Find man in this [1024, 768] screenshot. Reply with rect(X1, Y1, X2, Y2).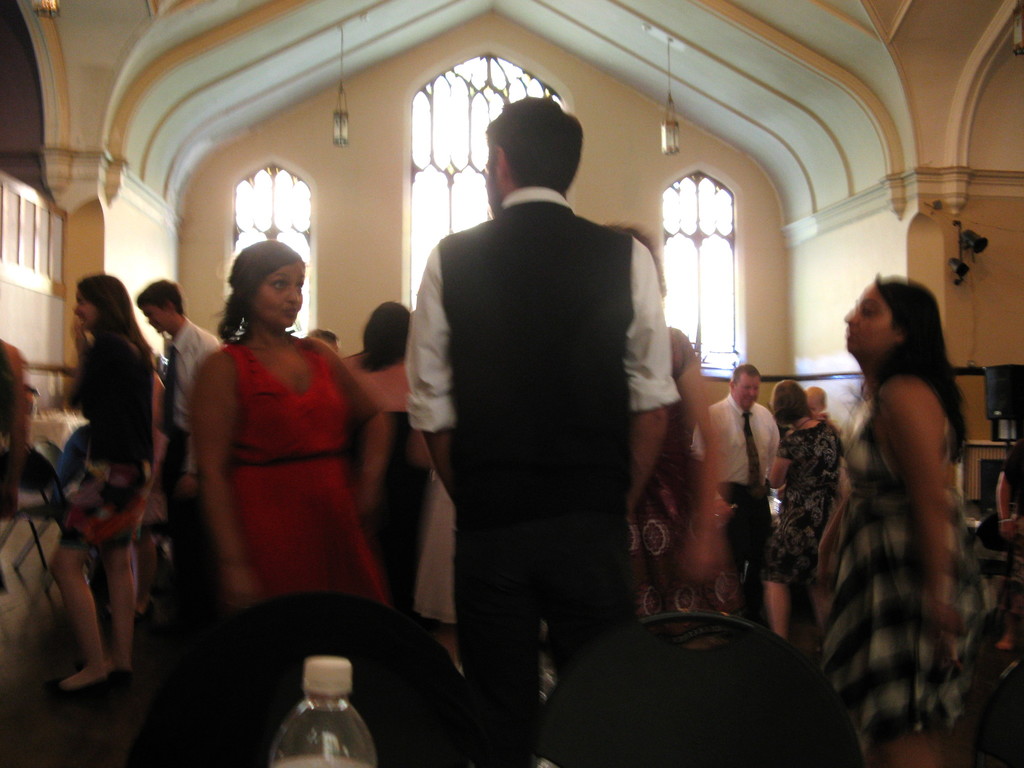
rect(692, 356, 783, 558).
